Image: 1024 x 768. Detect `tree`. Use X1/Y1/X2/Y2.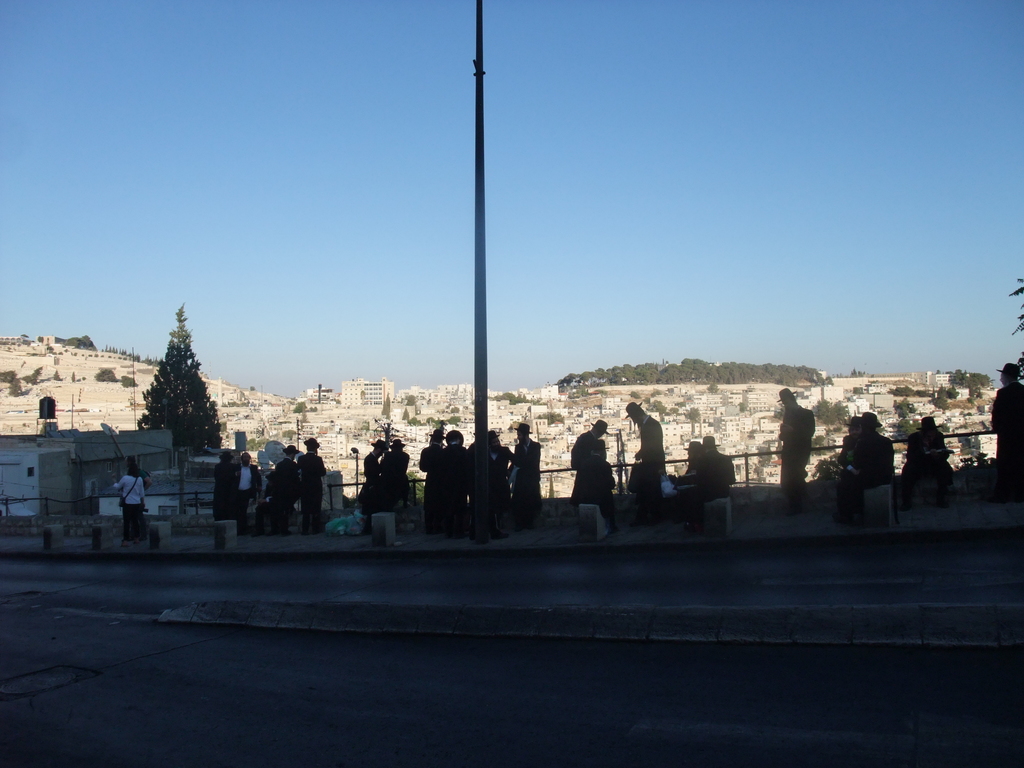
144/301/223/452.
